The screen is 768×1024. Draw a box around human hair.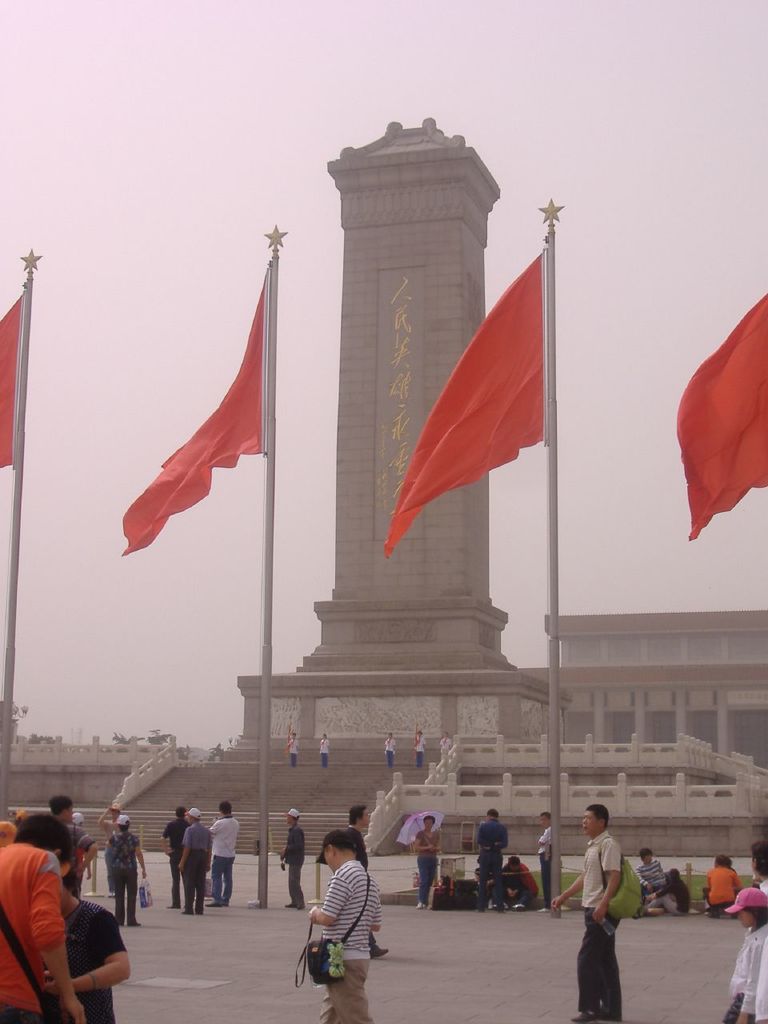
751 837 767 876.
